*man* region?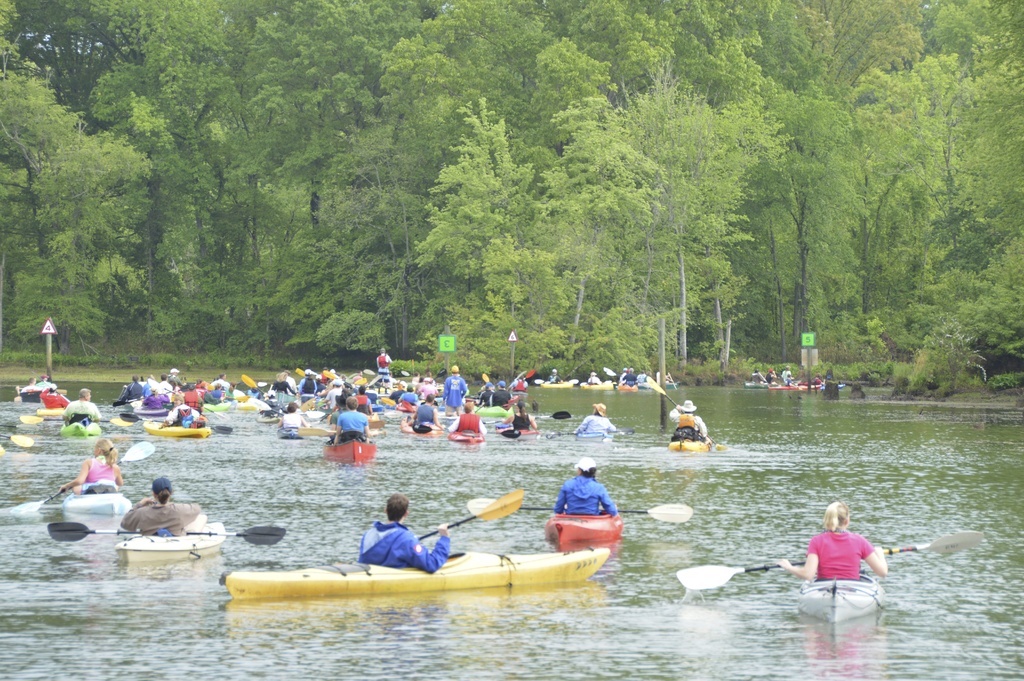
<region>451, 401, 486, 434</region>
